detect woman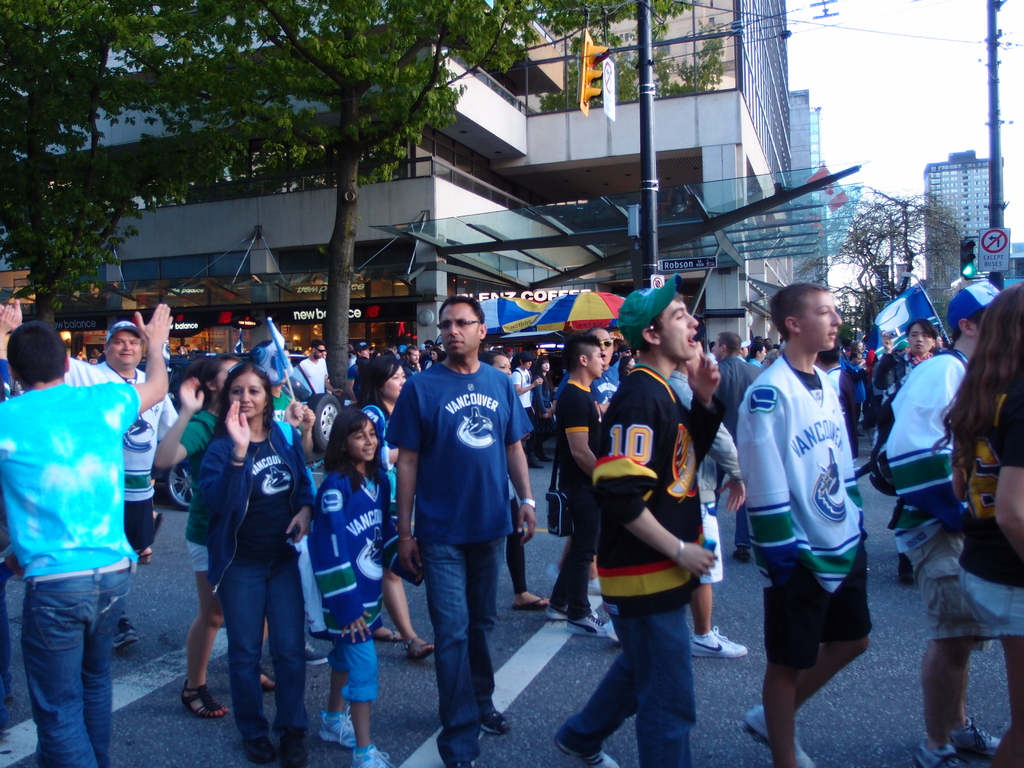
left=194, top=372, right=324, bottom=767
